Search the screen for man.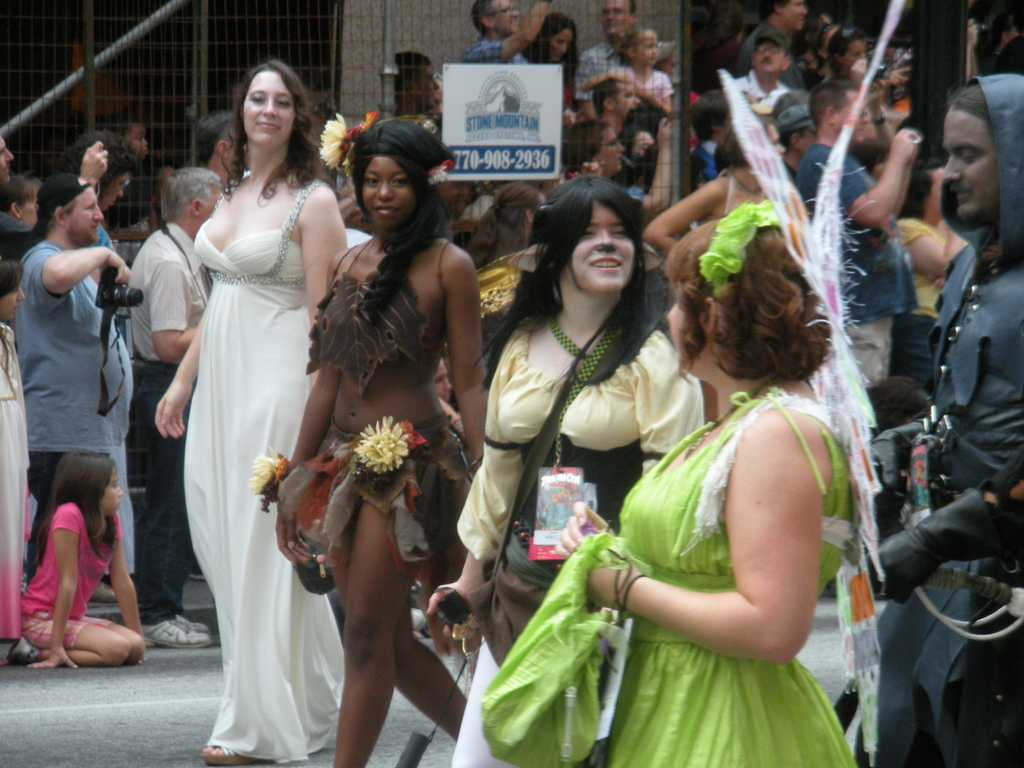
Found at left=966, top=0, right=1023, bottom=81.
